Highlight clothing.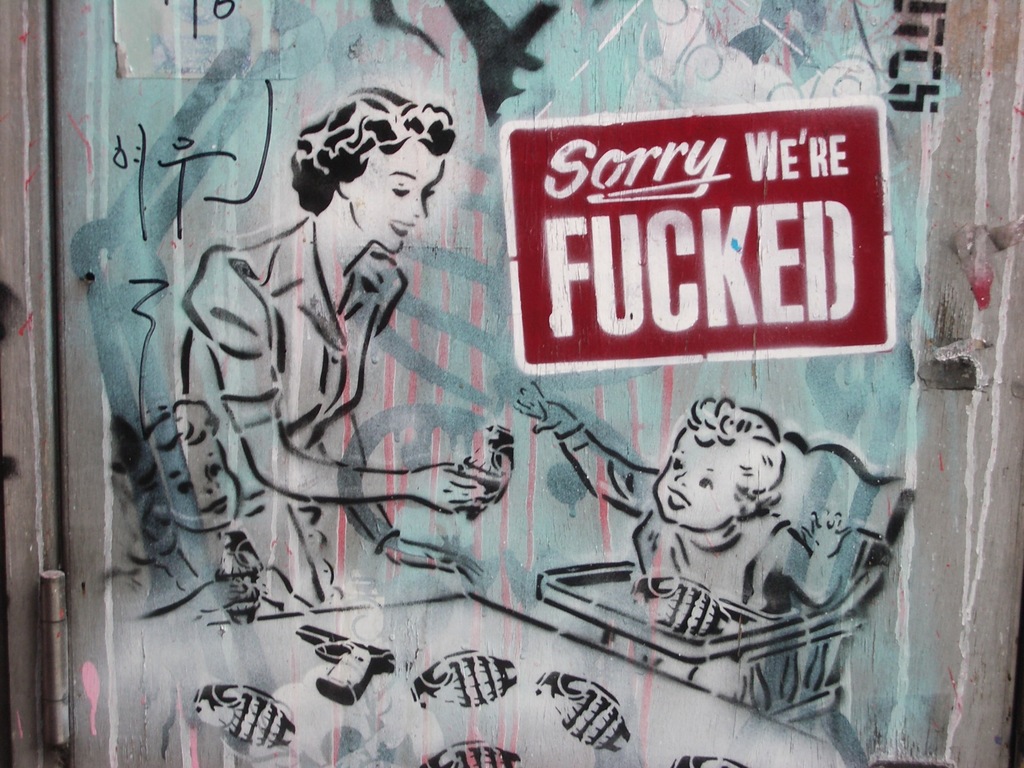
Highlighted region: bbox=[554, 424, 858, 707].
